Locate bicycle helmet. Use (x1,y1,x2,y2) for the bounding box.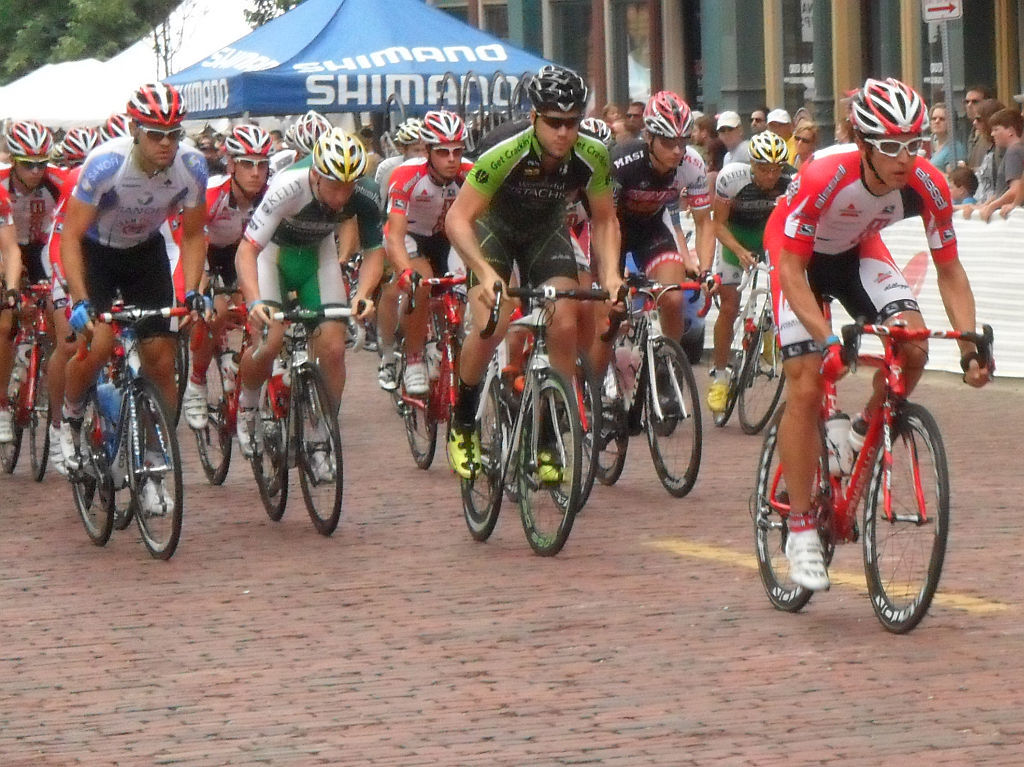
(310,129,361,199).
